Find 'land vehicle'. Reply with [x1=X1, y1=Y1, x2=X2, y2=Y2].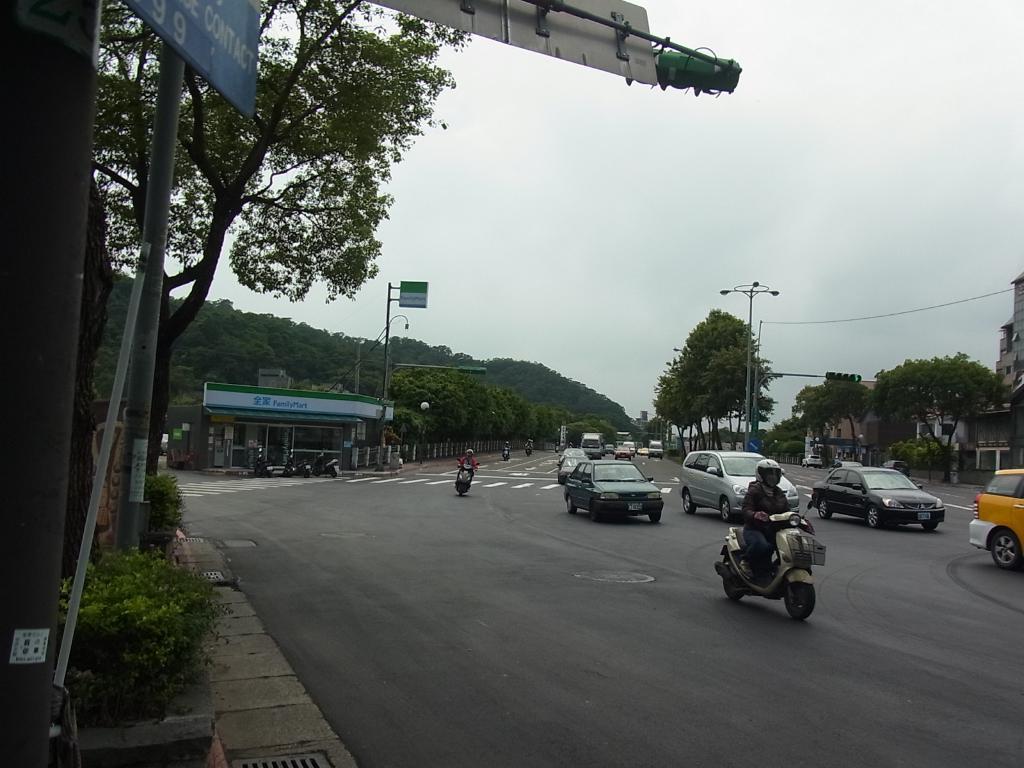
[x1=500, y1=444, x2=513, y2=464].
